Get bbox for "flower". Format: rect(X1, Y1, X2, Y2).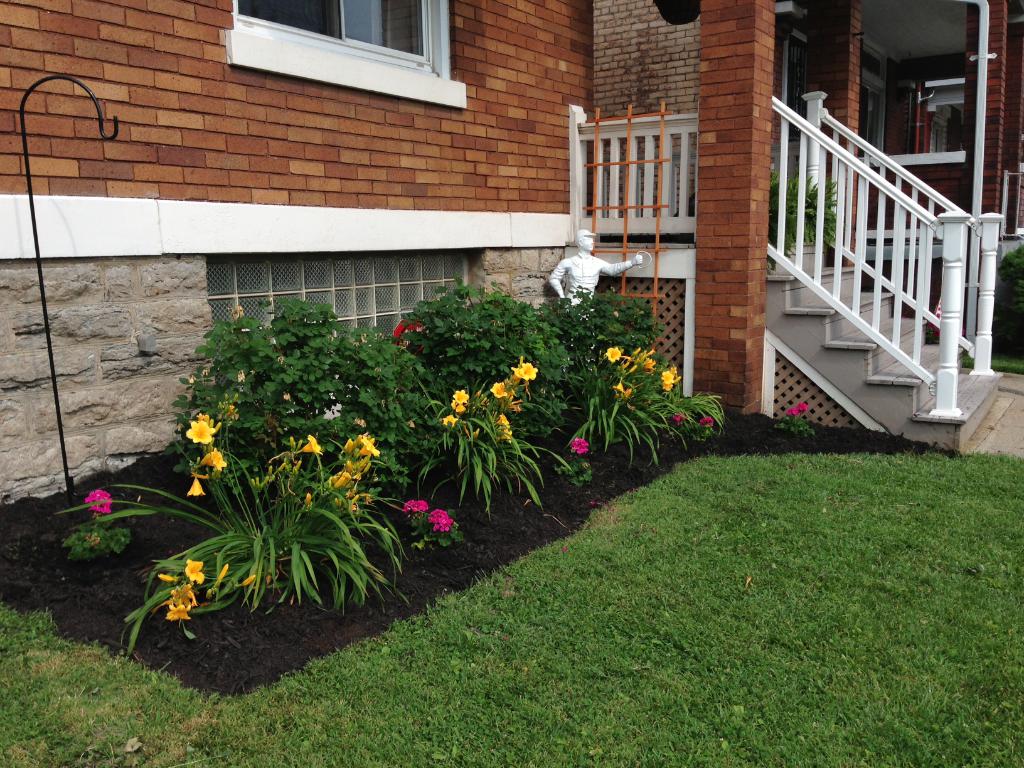
rect(186, 557, 205, 583).
